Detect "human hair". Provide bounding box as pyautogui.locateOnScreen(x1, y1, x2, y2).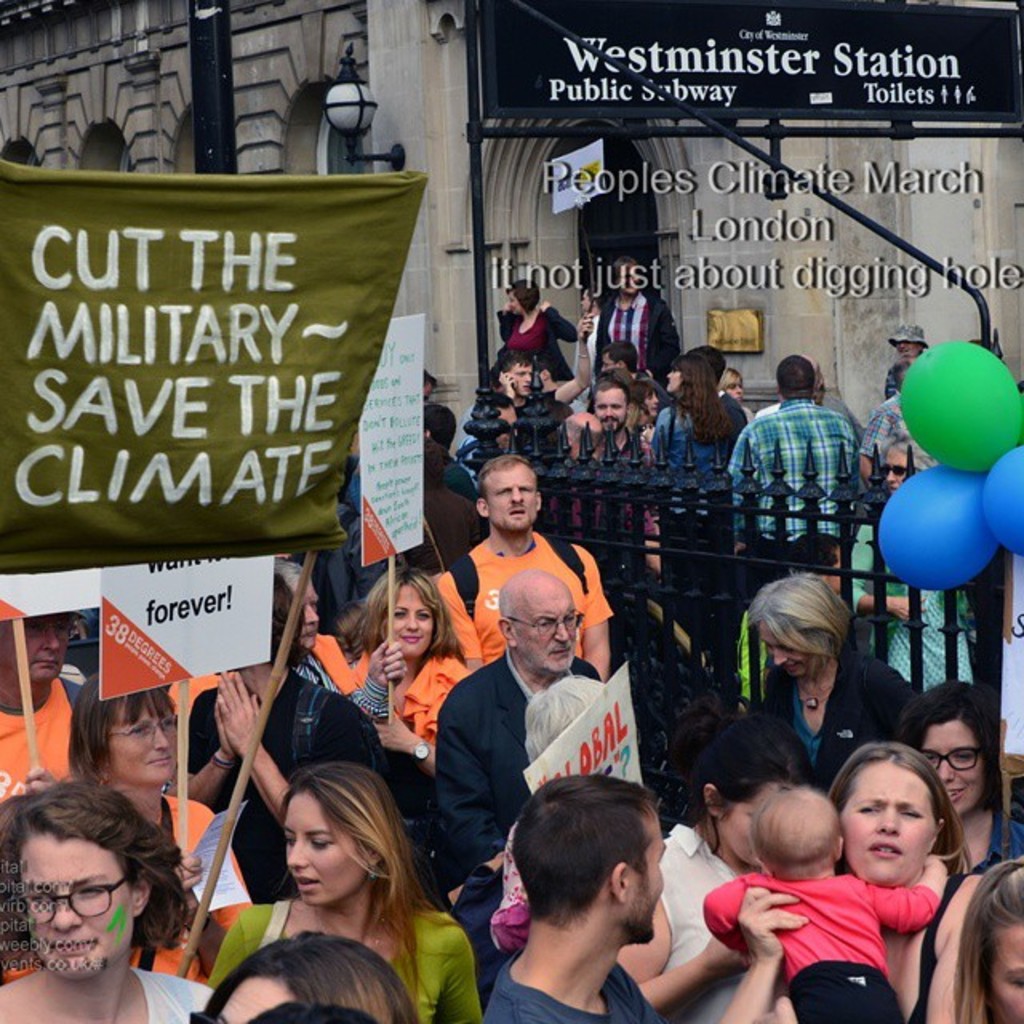
pyautogui.locateOnScreen(267, 554, 309, 669).
